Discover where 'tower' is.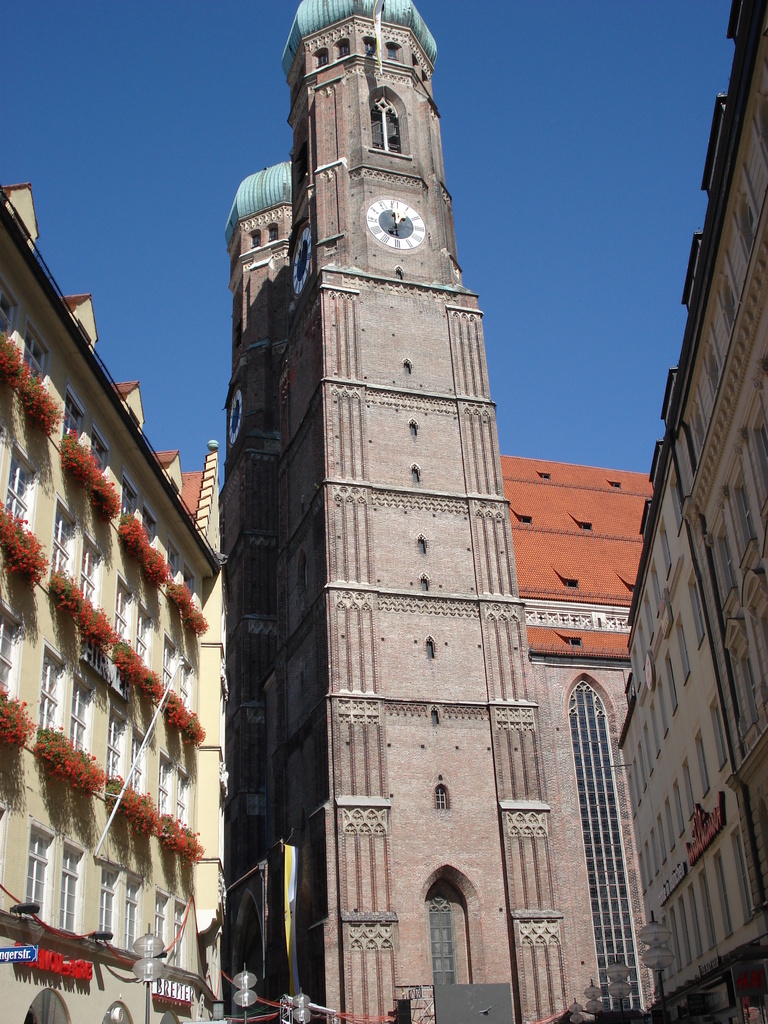
Discovered at {"left": 225, "top": 0, "right": 572, "bottom": 1023}.
